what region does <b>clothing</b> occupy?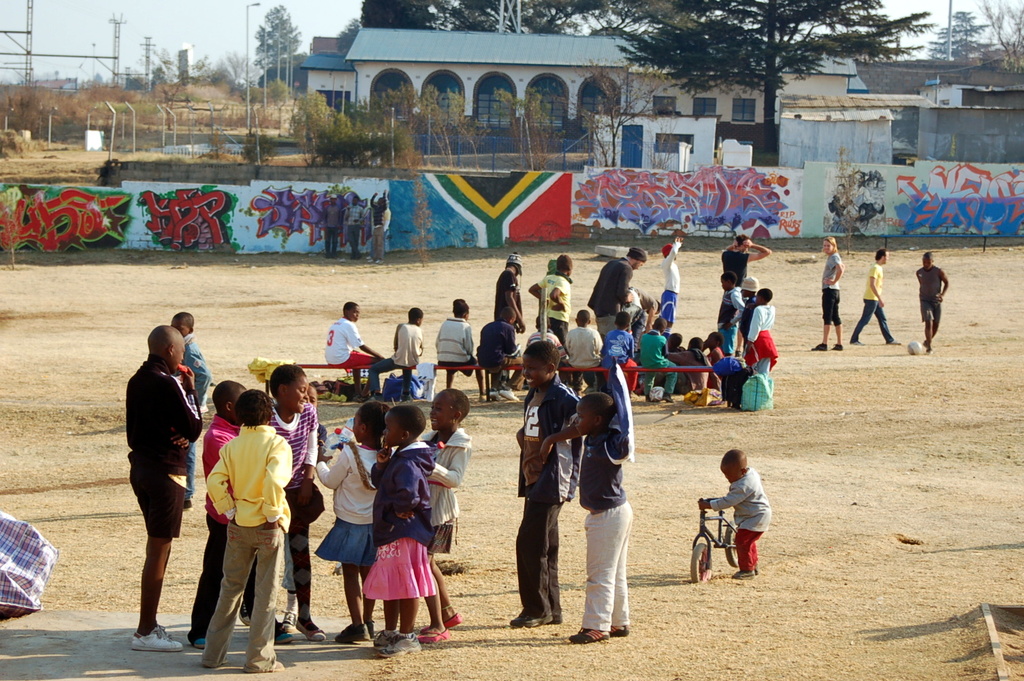
[left=498, top=266, right=523, bottom=323].
